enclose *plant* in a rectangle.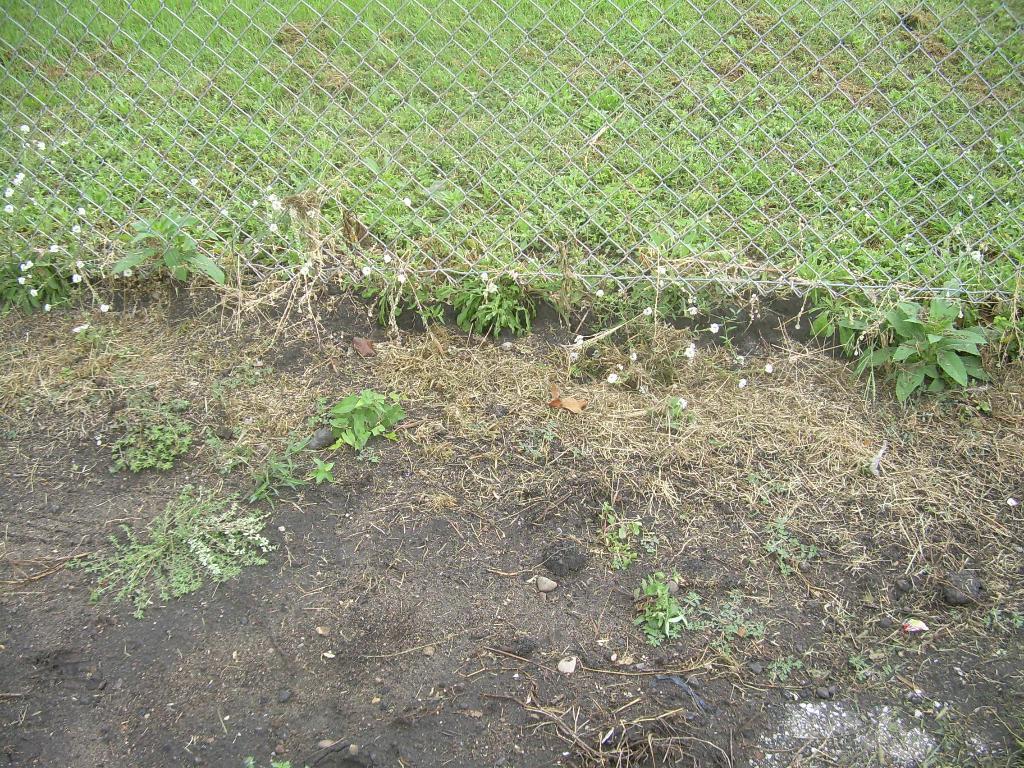
x1=652 y1=317 x2=749 y2=391.
